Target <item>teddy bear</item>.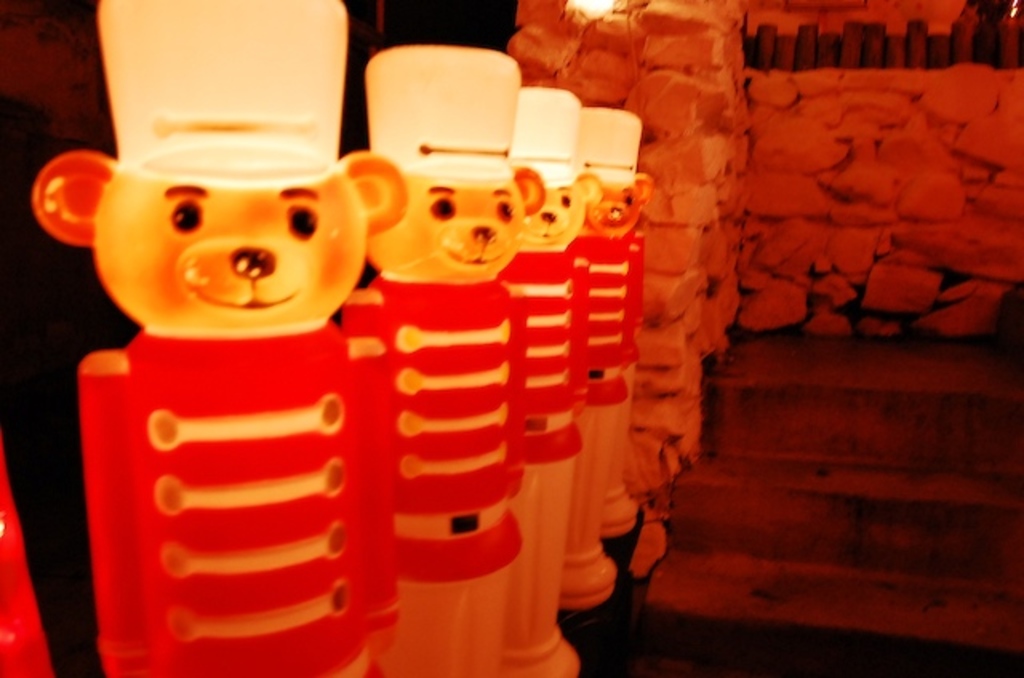
Target region: {"left": 342, "top": 46, "right": 544, "bottom": 676}.
